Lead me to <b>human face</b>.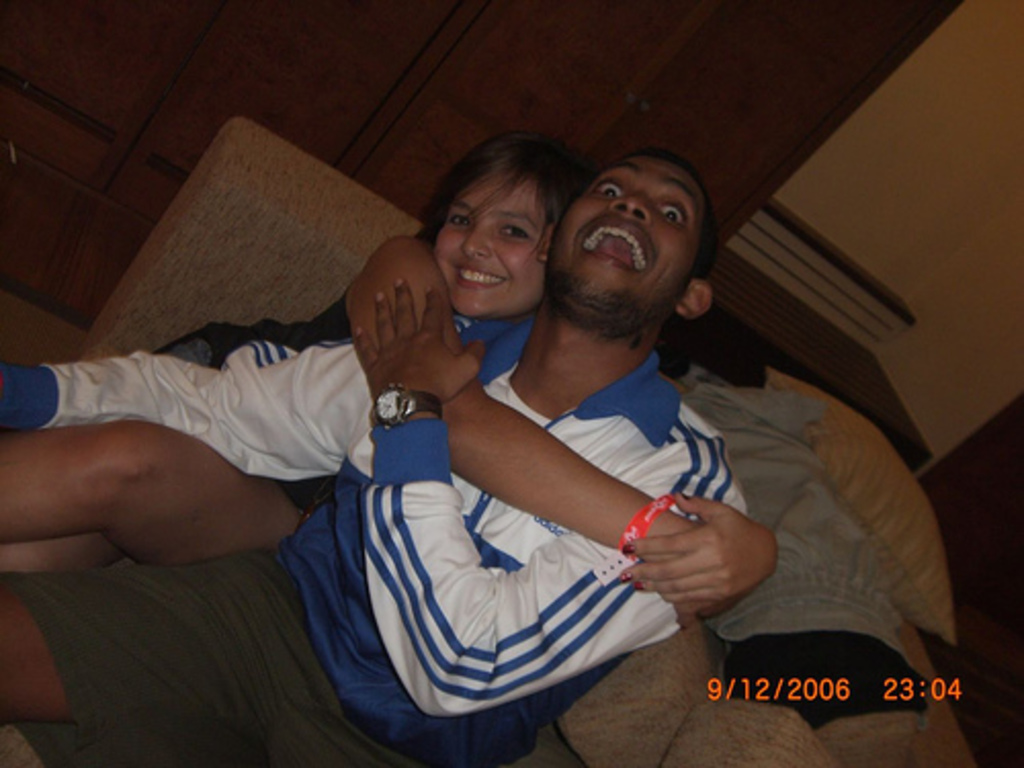
Lead to locate(557, 162, 696, 322).
